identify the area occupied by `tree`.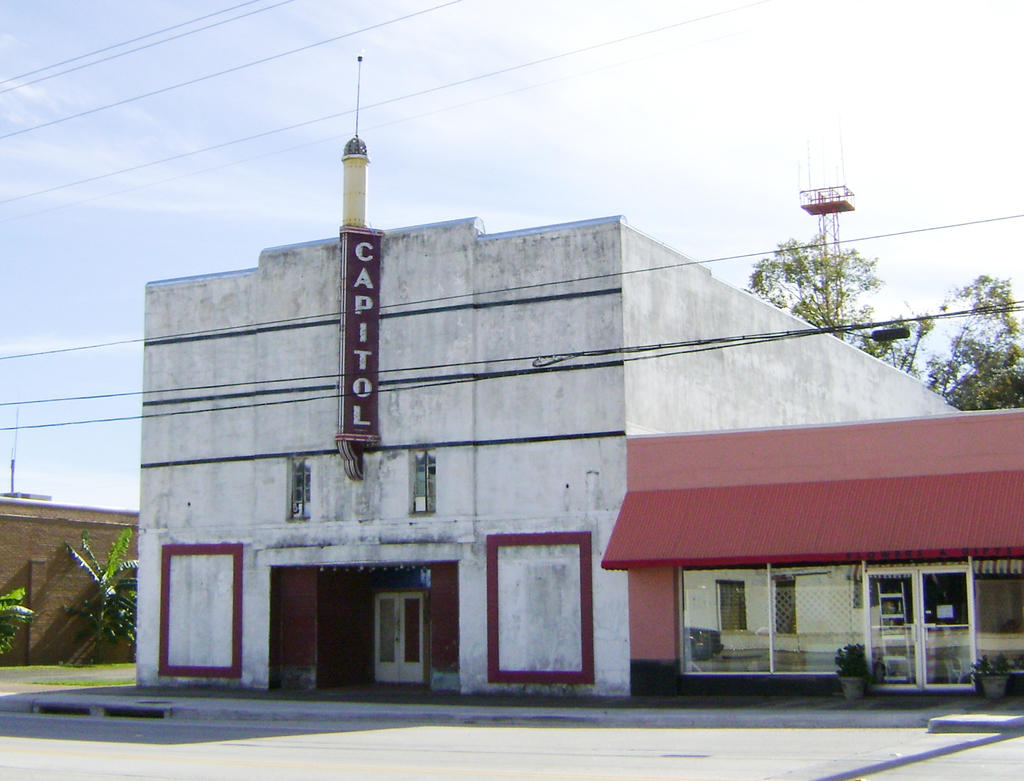
Area: [left=0, top=584, right=38, bottom=654].
